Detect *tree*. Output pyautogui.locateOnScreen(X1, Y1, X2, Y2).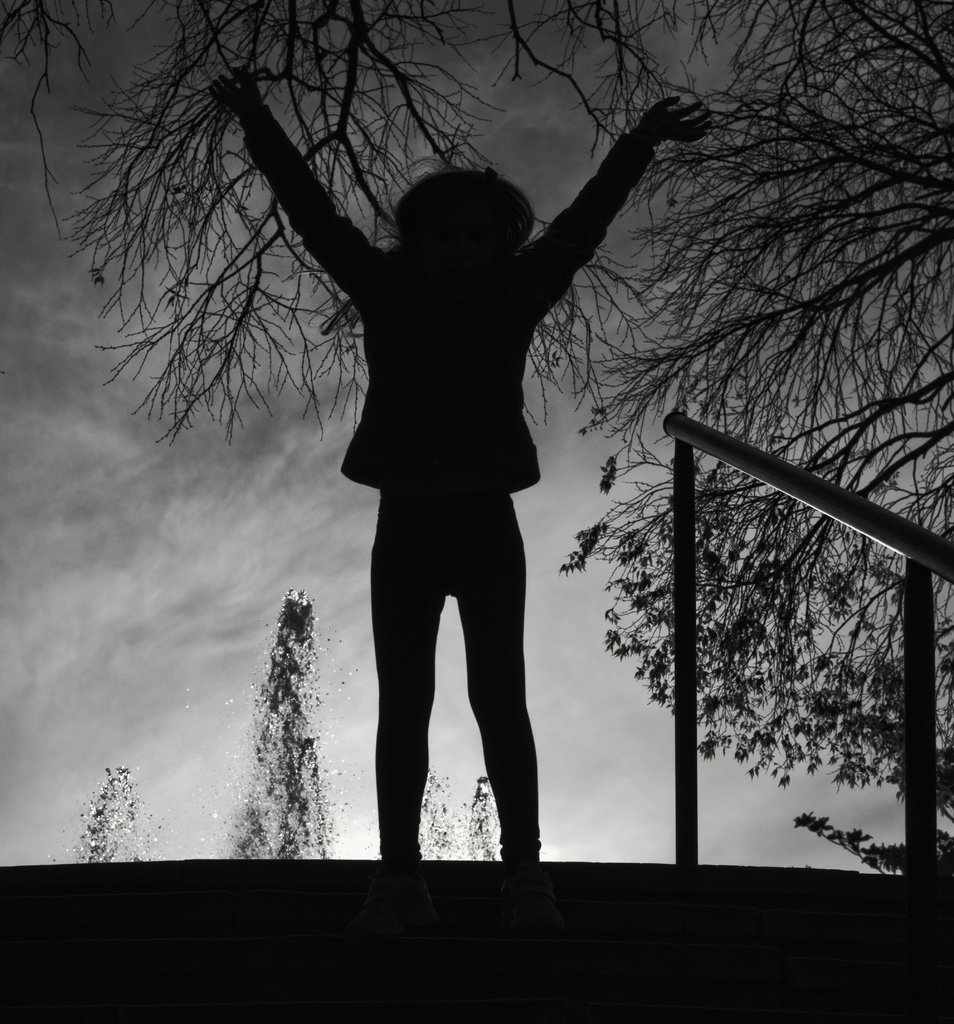
pyautogui.locateOnScreen(412, 767, 508, 868).
